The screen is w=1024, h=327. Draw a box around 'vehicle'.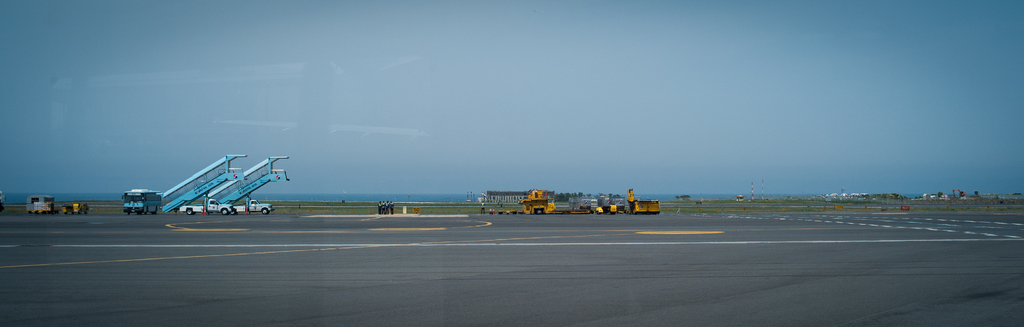
[left=235, top=196, right=273, bottom=214].
